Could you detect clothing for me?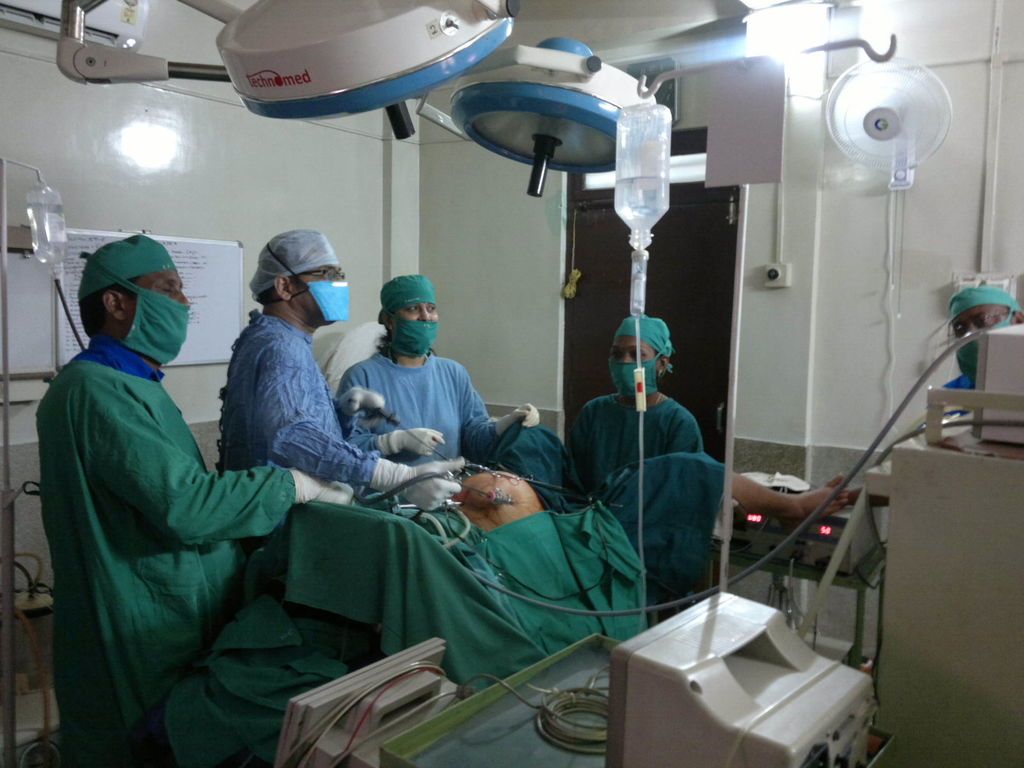
Detection result: (492,423,735,591).
